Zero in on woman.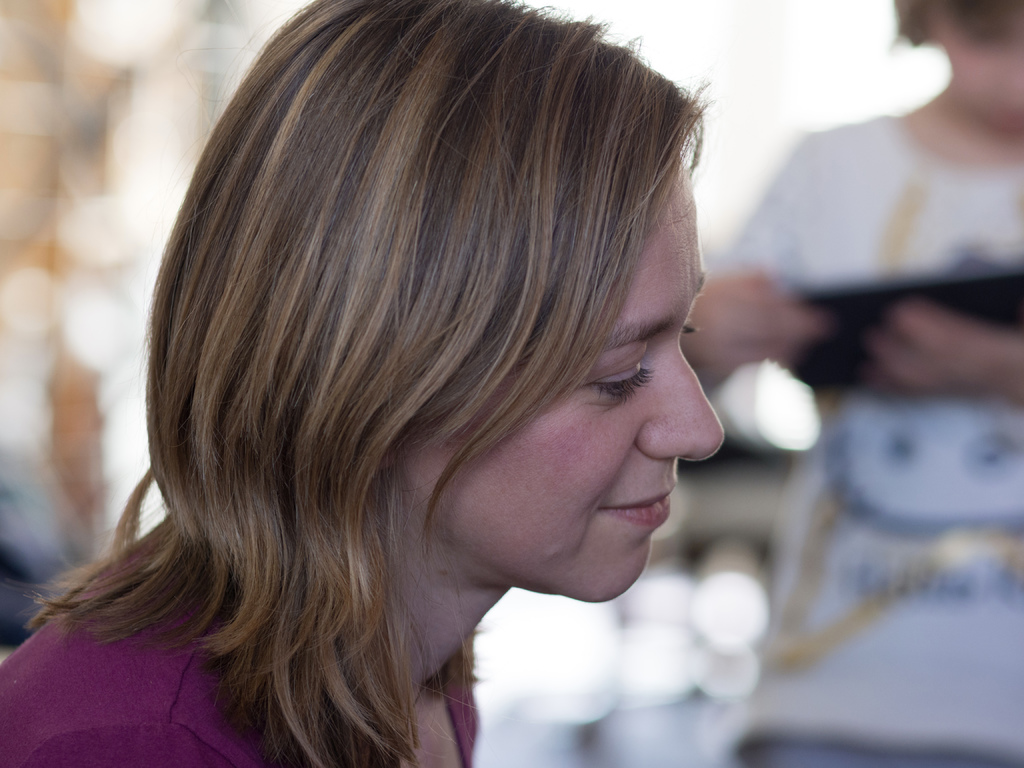
Zeroed in: pyautogui.locateOnScreen(0, 19, 844, 732).
